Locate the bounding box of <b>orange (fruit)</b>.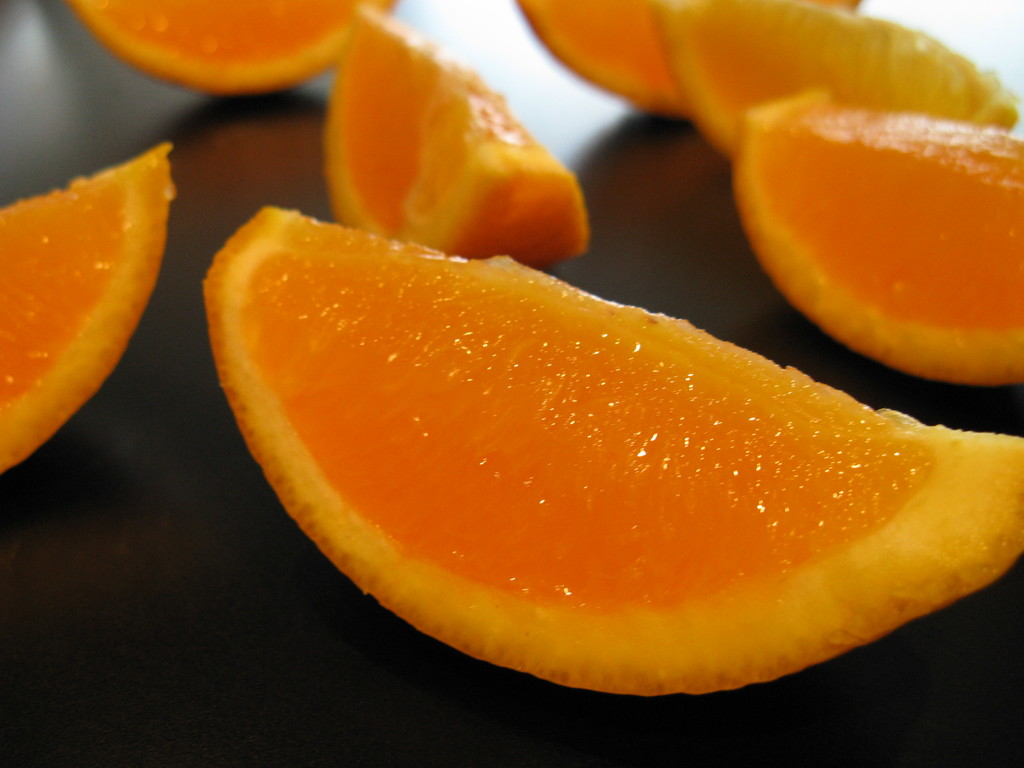
Bounding box: <box>74,0,395,100</box>.
